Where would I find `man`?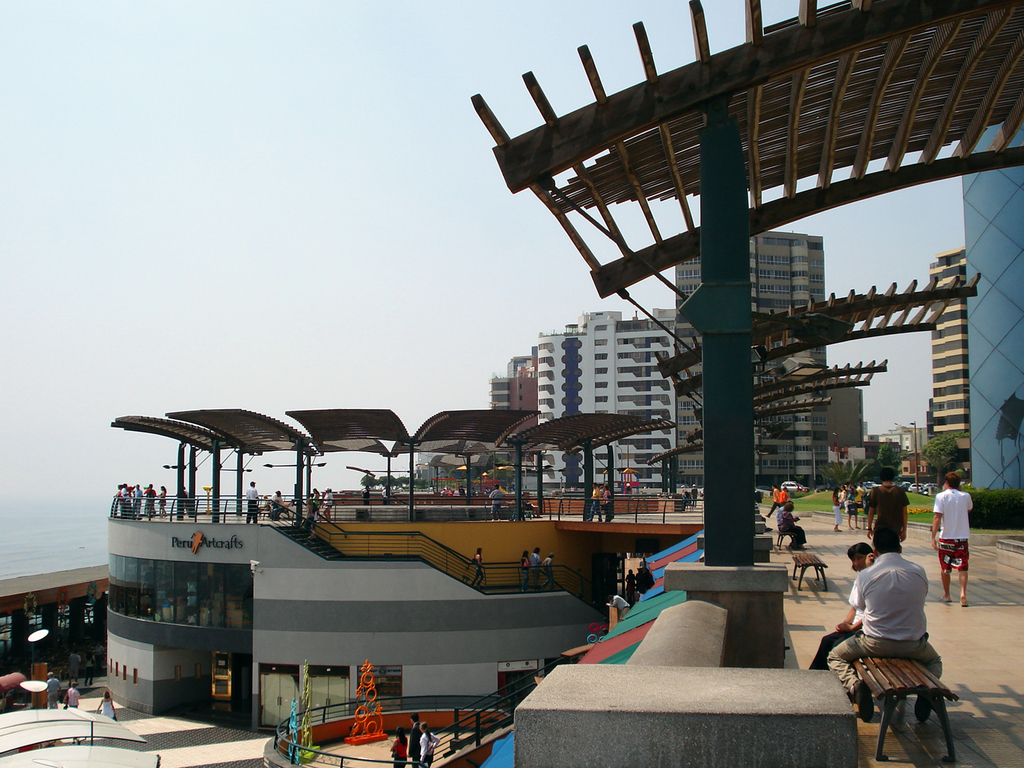
At 488 484 504 522.
